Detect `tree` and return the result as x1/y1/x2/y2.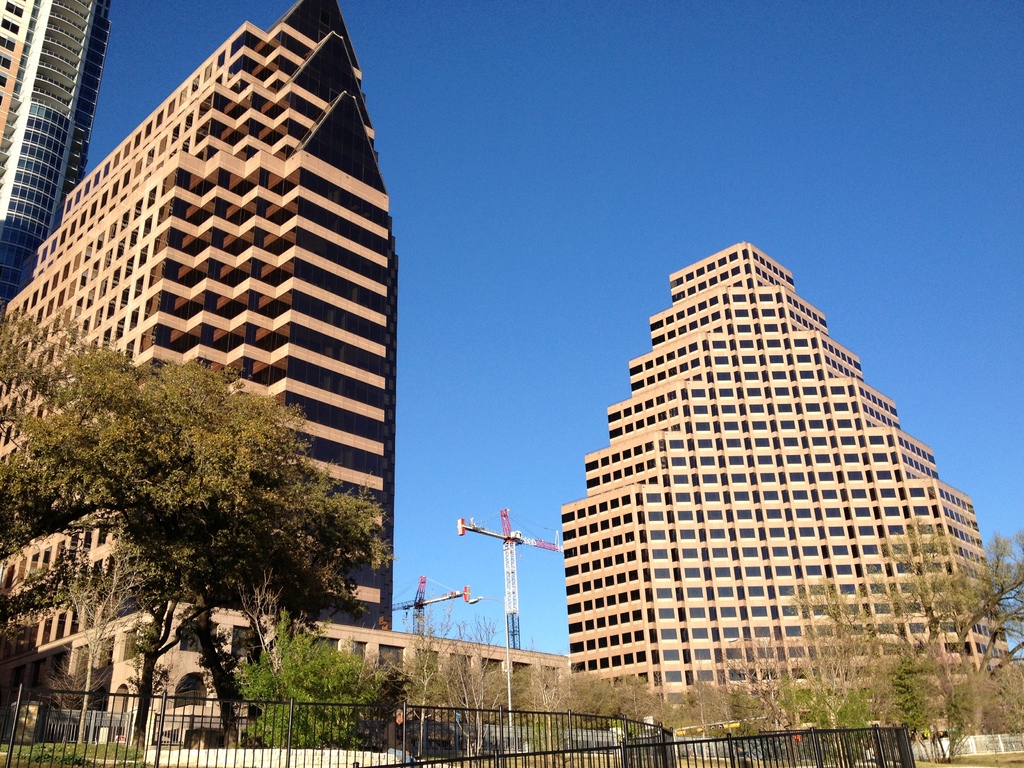
50/537/161/749.
